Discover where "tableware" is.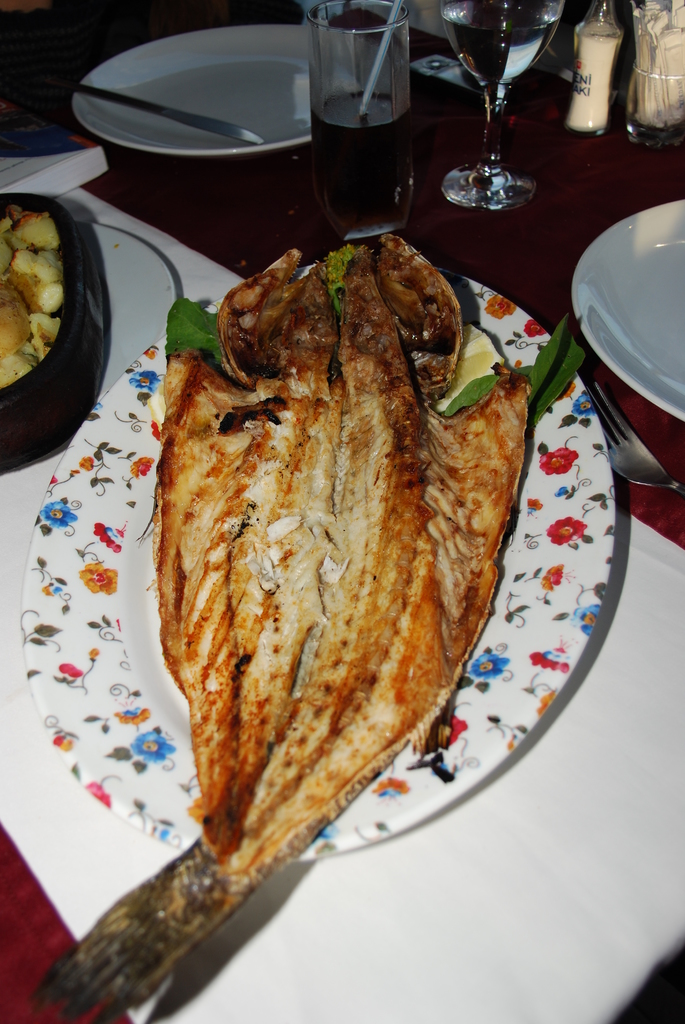
Discovered at 567 184 684 413.
